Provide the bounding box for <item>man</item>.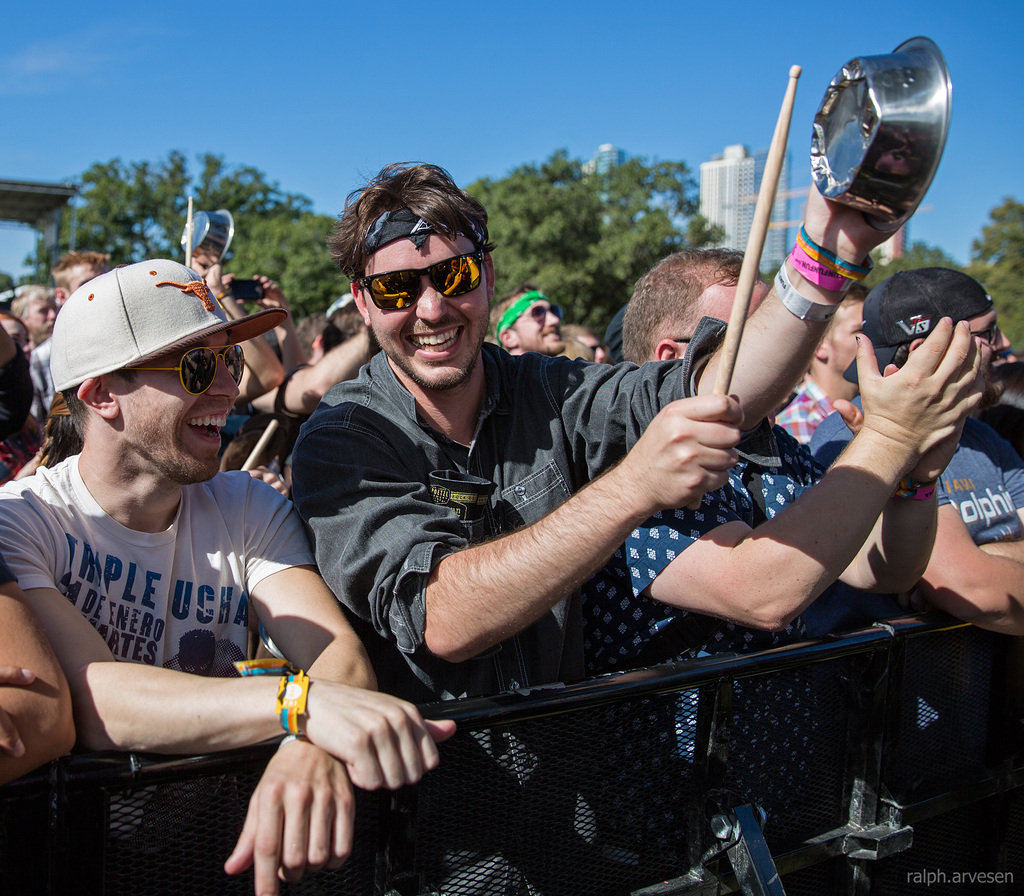
286,177,897,895.
